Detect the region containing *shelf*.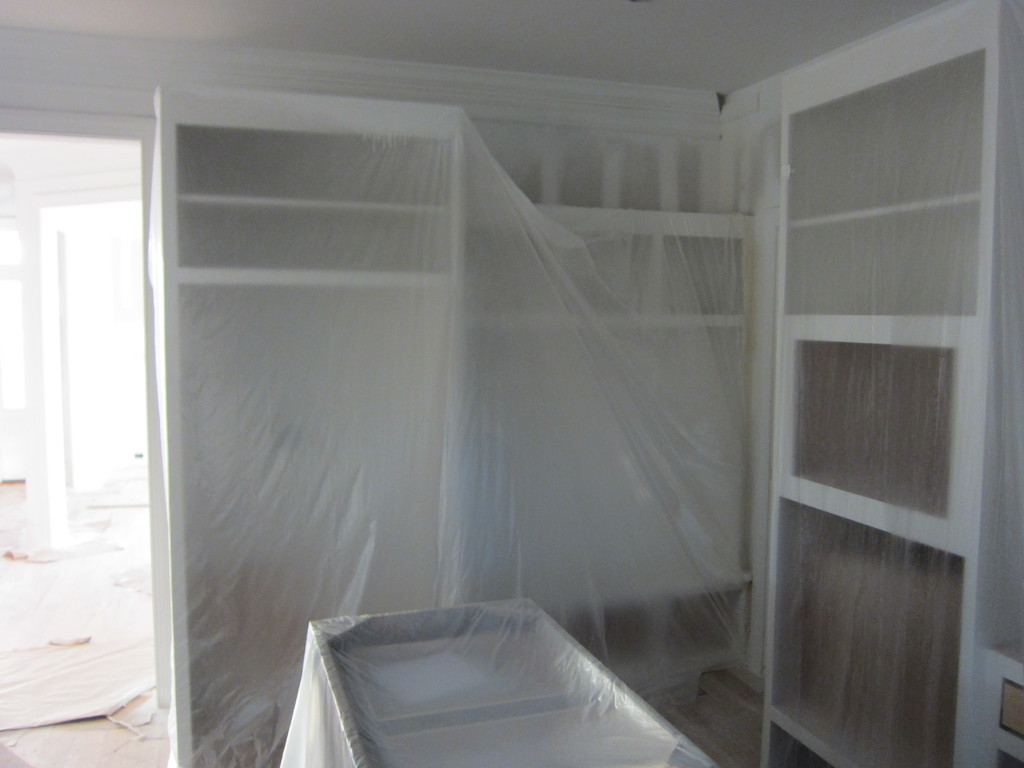
bbox(312, 460, 717, 767).
